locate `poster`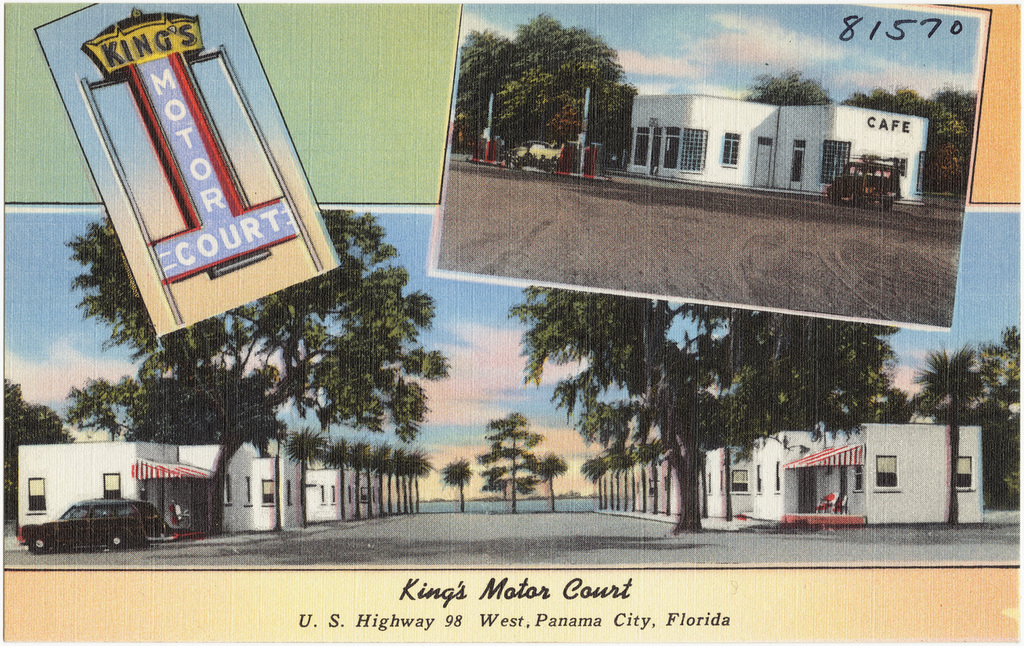
Rect(0, 0, 1023, 645)
